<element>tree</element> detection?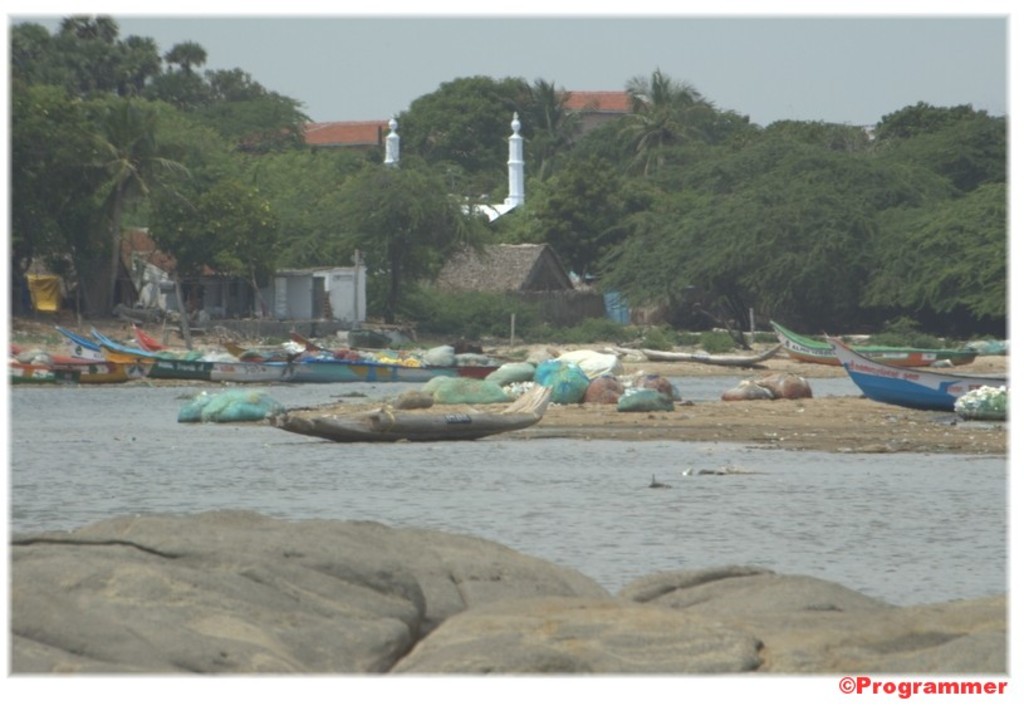
bbox=[161, 40, 217, 64]
